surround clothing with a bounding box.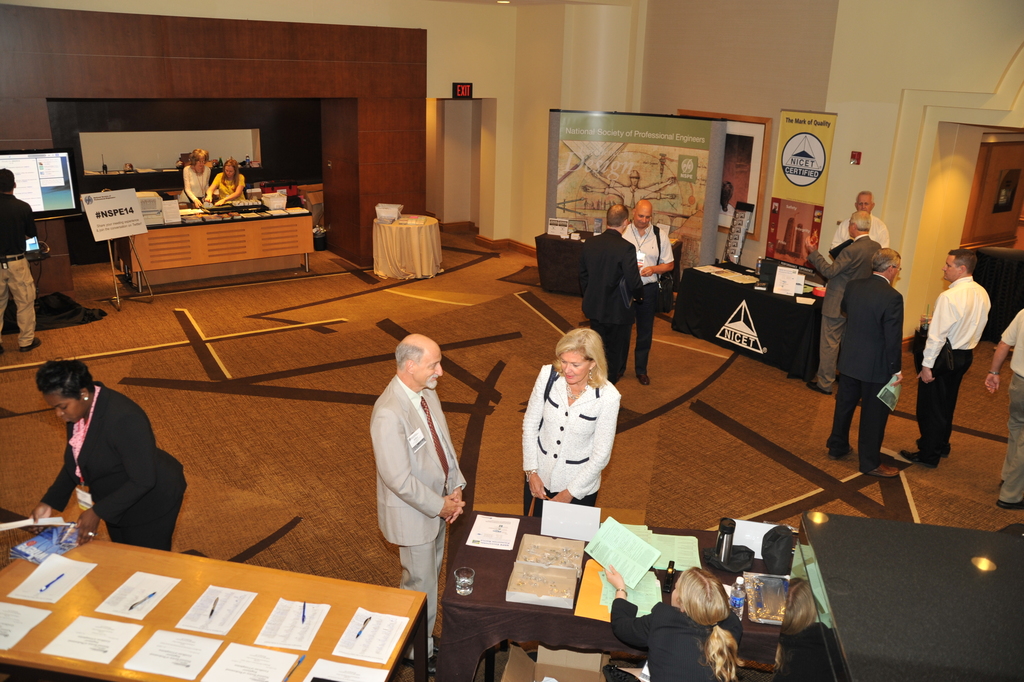
BBox(580, 213, 649, 383).
